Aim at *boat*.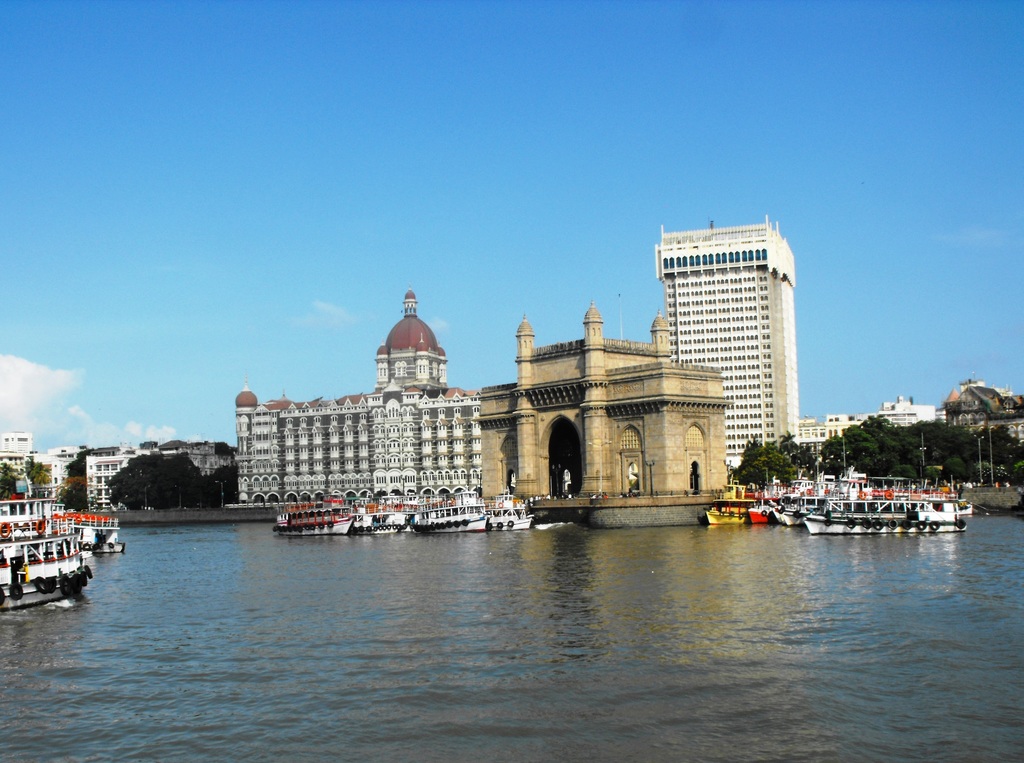
Aimed at pyautogui.locateOnScreen(406, 495, 485, 537).
